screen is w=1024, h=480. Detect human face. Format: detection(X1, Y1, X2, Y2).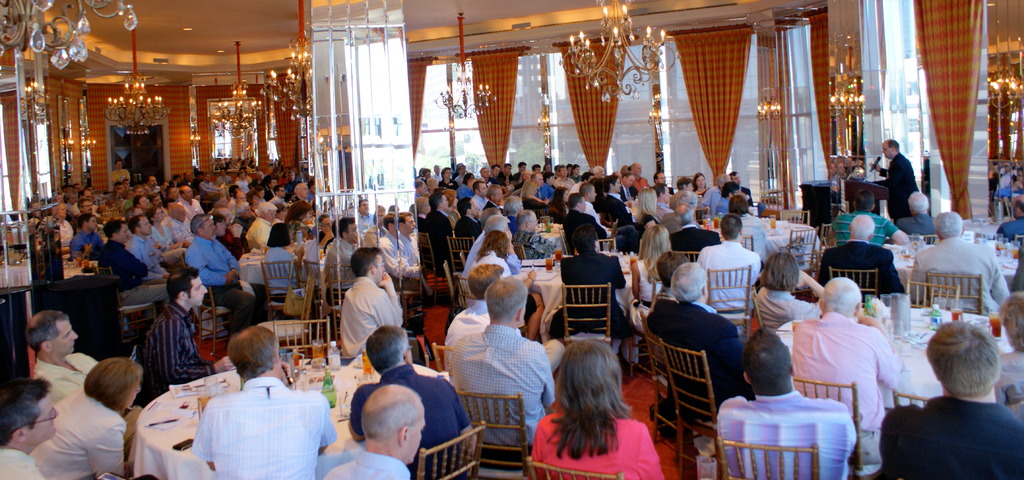
detection(535, 174, 545, 188).
